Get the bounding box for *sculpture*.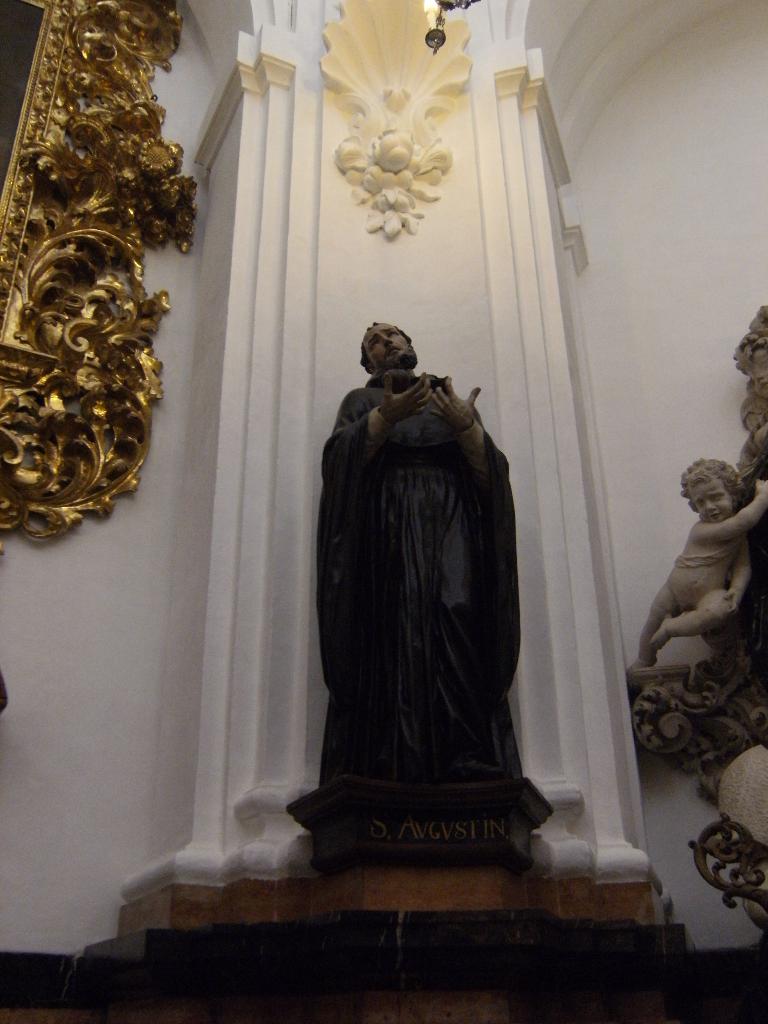
l=278, t=319, r=560, b=867.
